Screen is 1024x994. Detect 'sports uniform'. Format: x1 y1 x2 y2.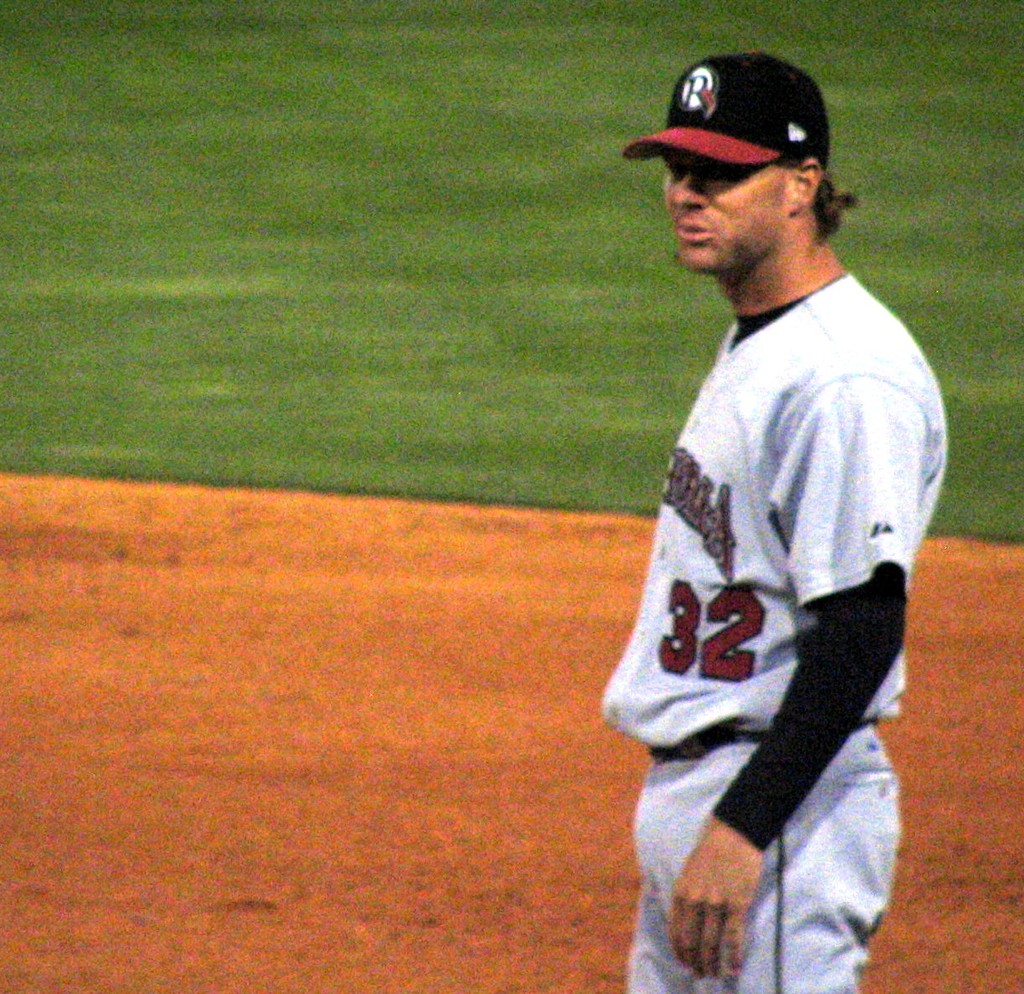
586 41 972 993.
